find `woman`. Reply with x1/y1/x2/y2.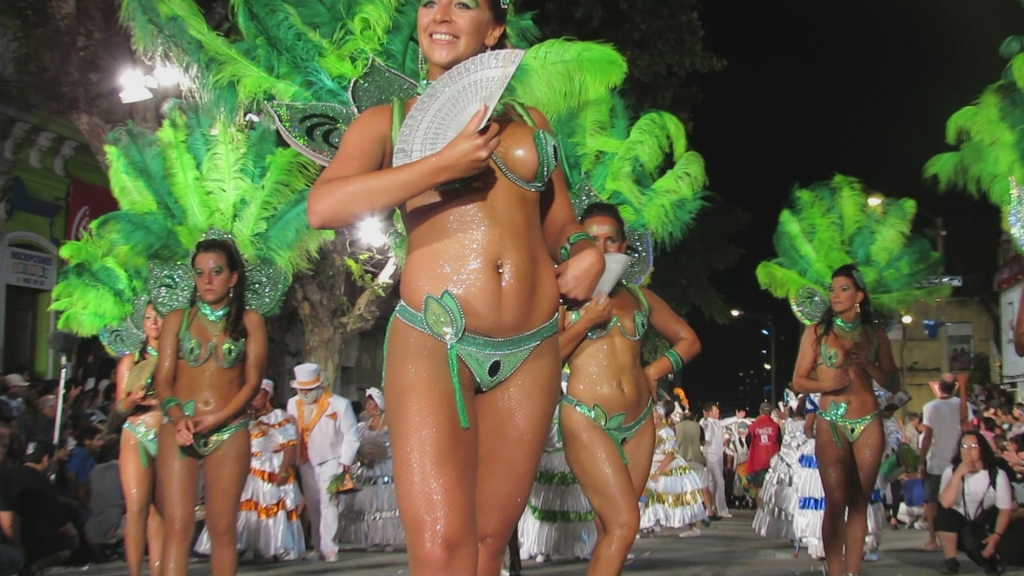
935/435/1006/575.
